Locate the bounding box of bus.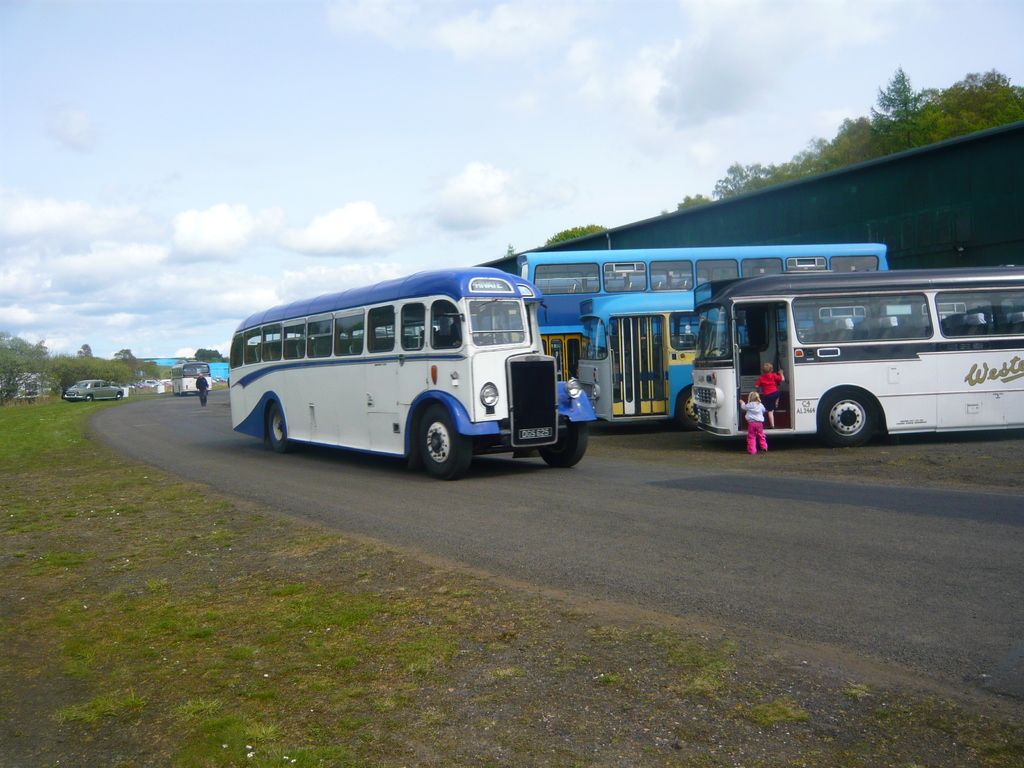
Bounding box: [x1=517, y1=246, x2=890, y2=431].
